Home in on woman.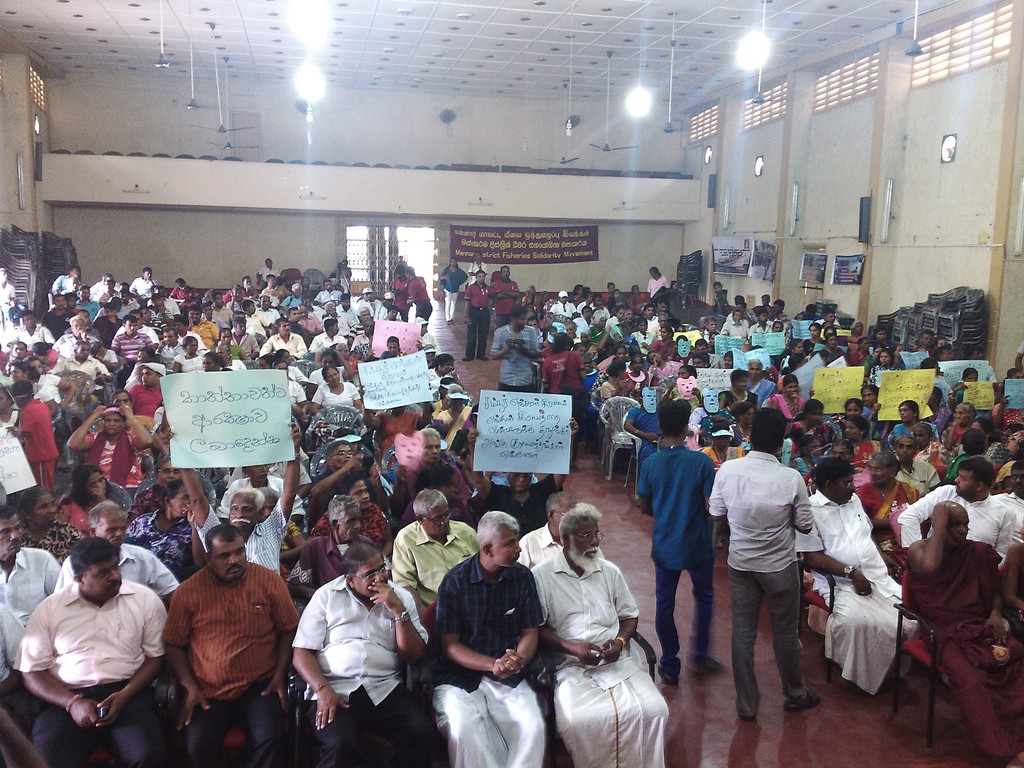
Homed in at 854 451 922 585.
